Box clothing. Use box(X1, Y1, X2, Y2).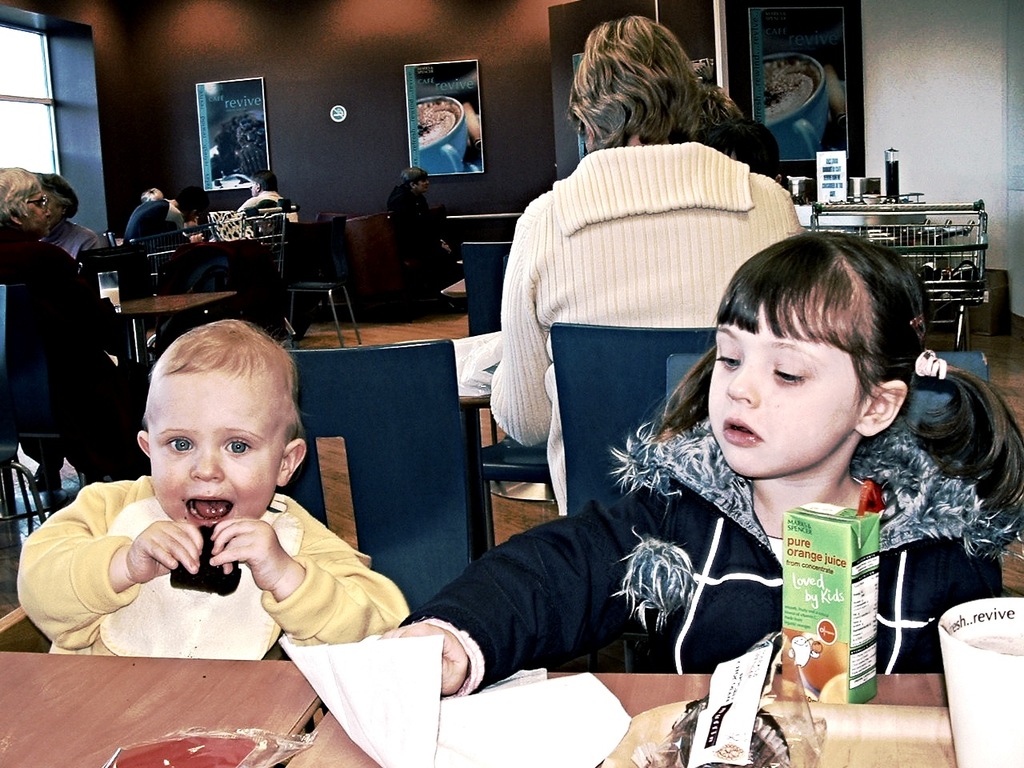
box(15, 478, 405, 663).
